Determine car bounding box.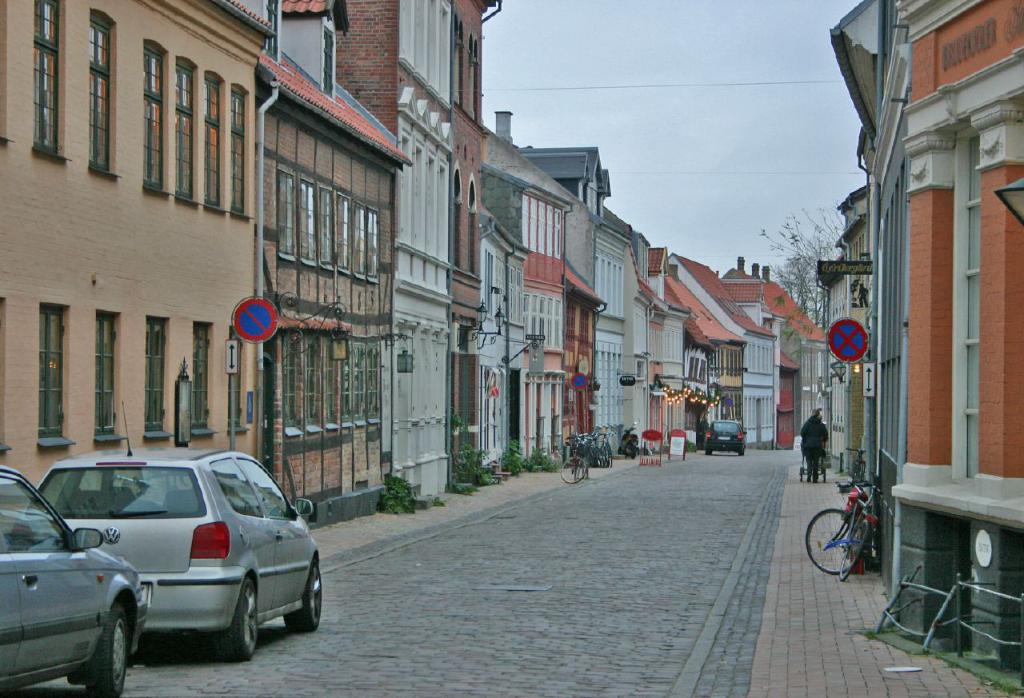
Determined: detection(0, 462, 145, 697).
